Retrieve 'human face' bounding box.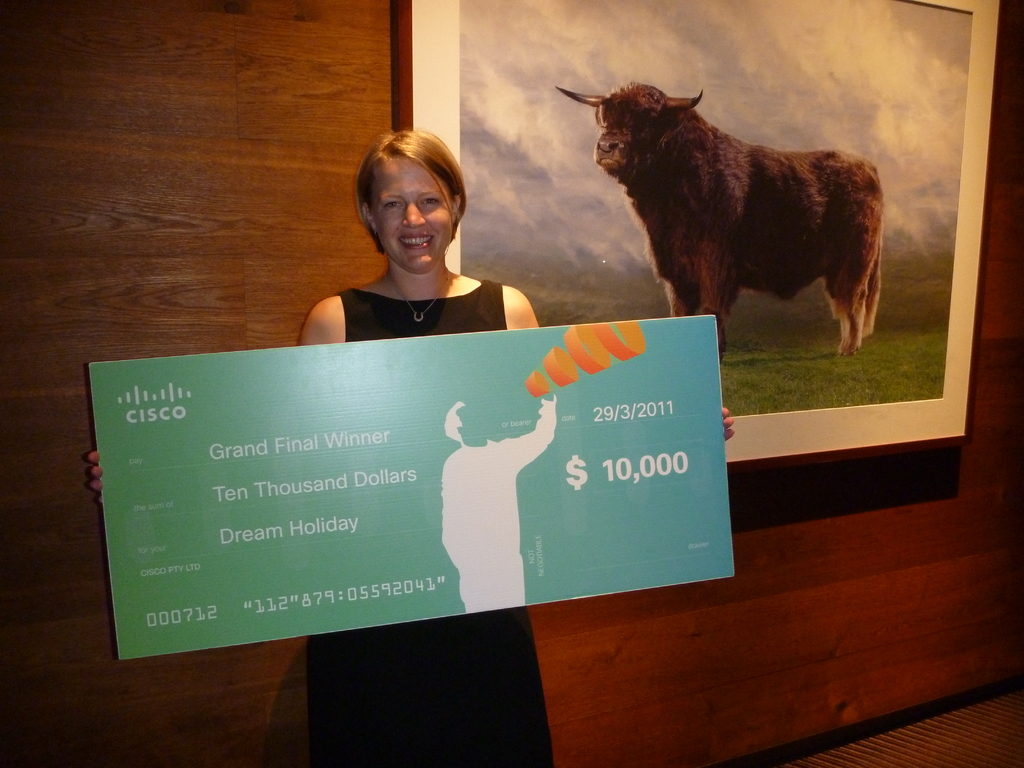
Bounding box: 372:155:453:274.
